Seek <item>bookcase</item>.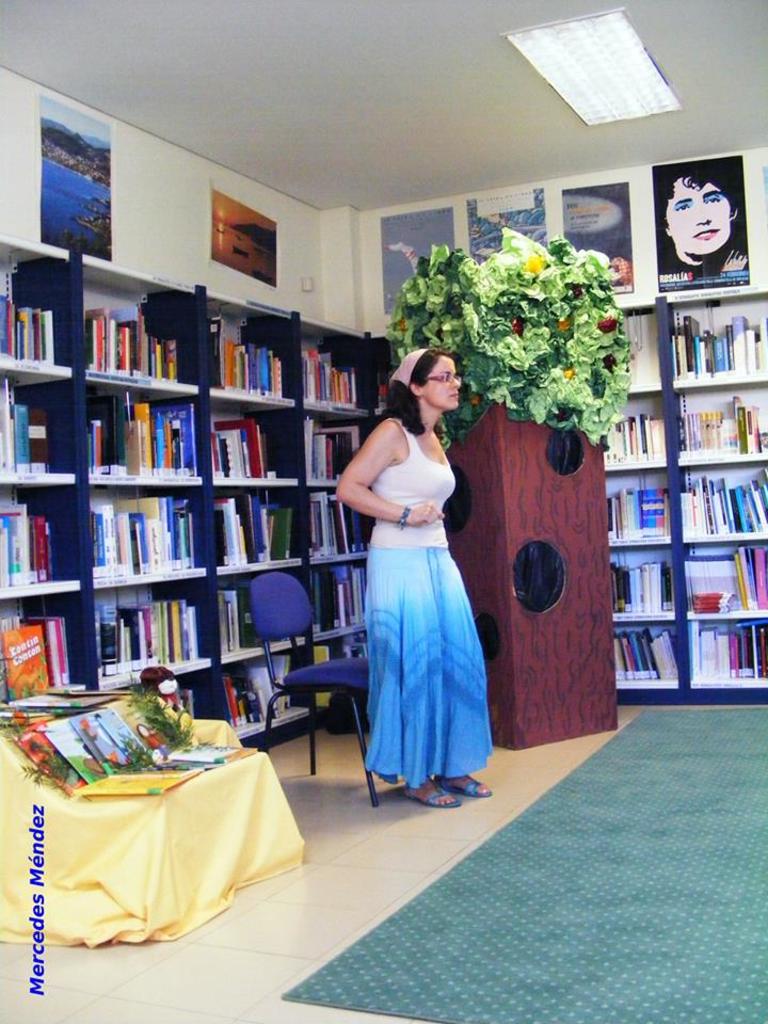
Rect(0, 230, 380, 753).
